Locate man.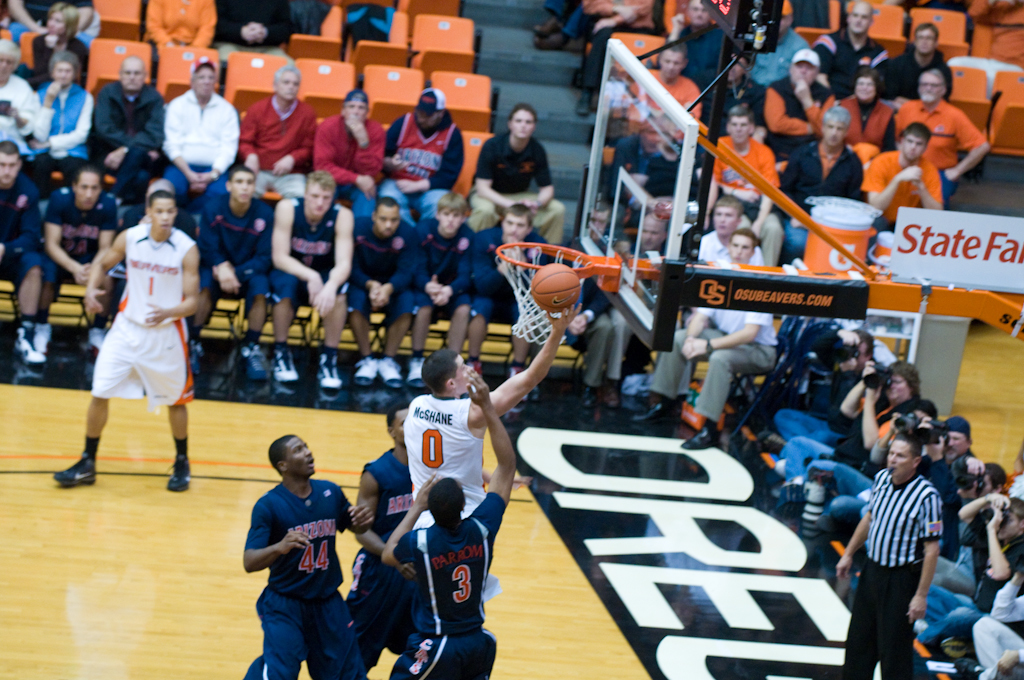
Bounding box: crop(461, 207, 564, 370).
